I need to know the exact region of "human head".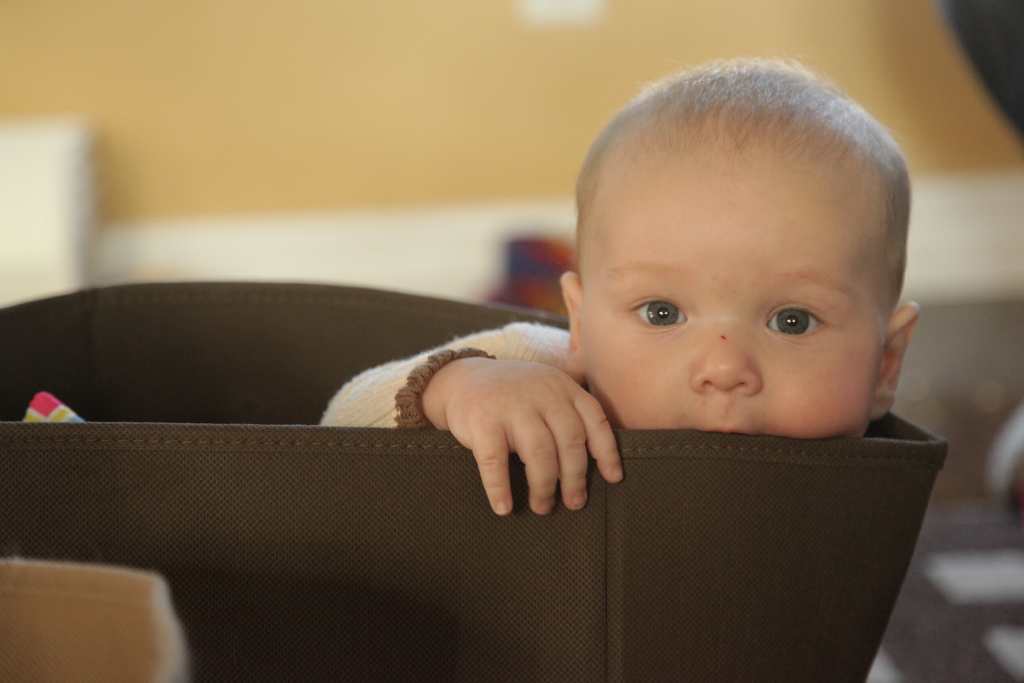
Region: 554, 62, 913, 433.
